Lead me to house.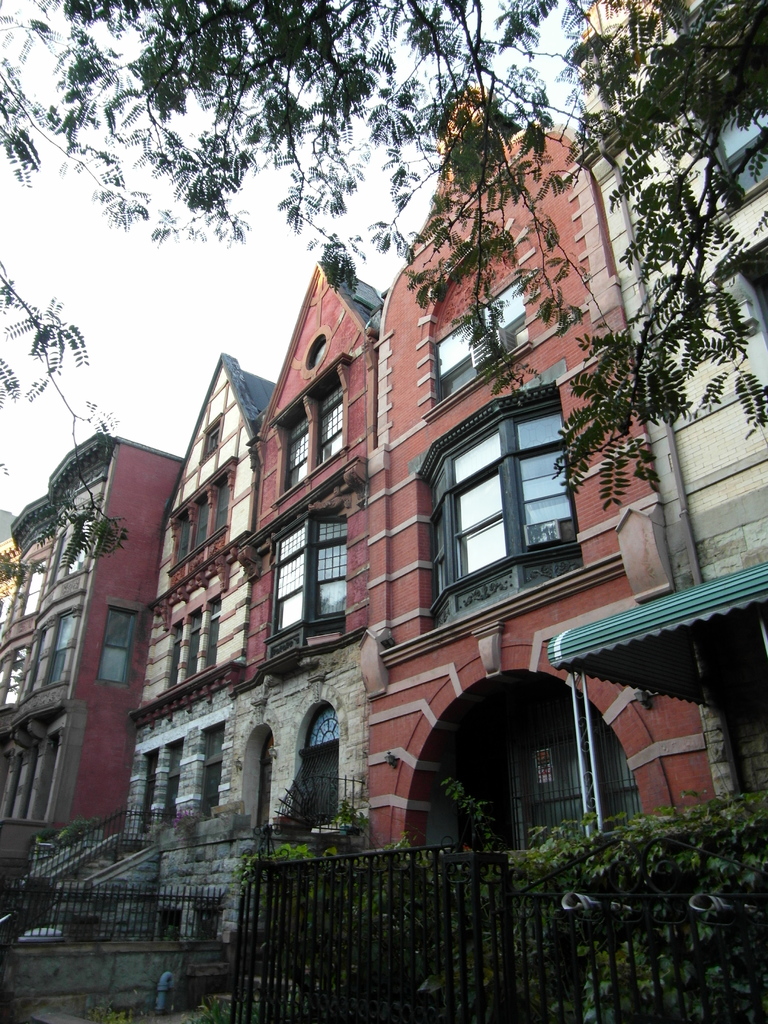
Lead to bbox=[84, 107, 692, 952].
